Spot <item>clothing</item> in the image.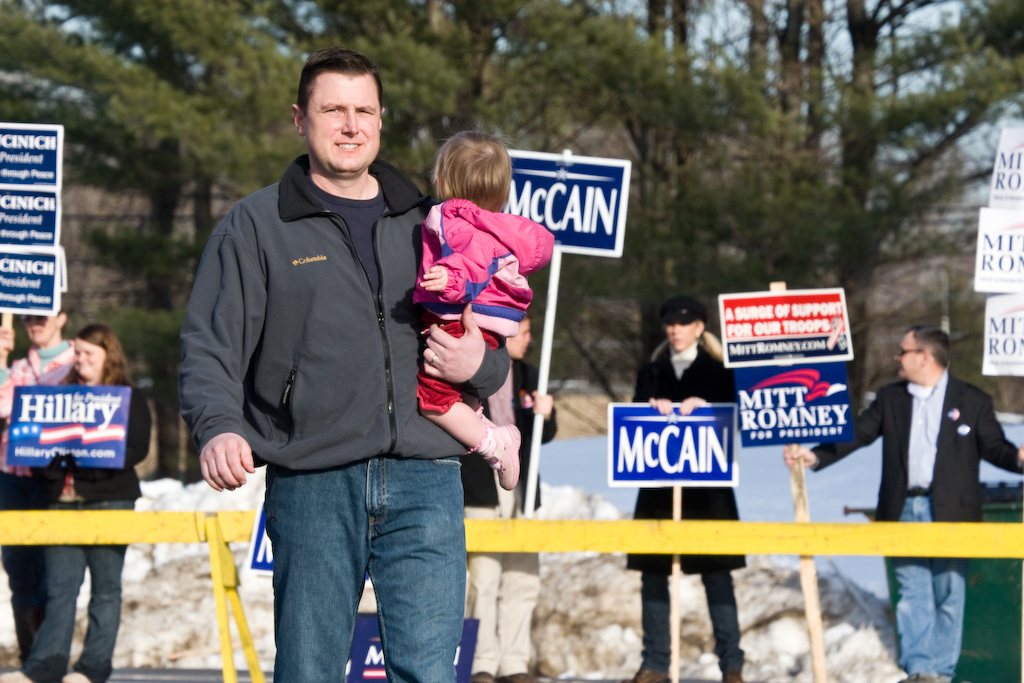
<item>clothing</item> found at region(615, 335, 739, 677).
